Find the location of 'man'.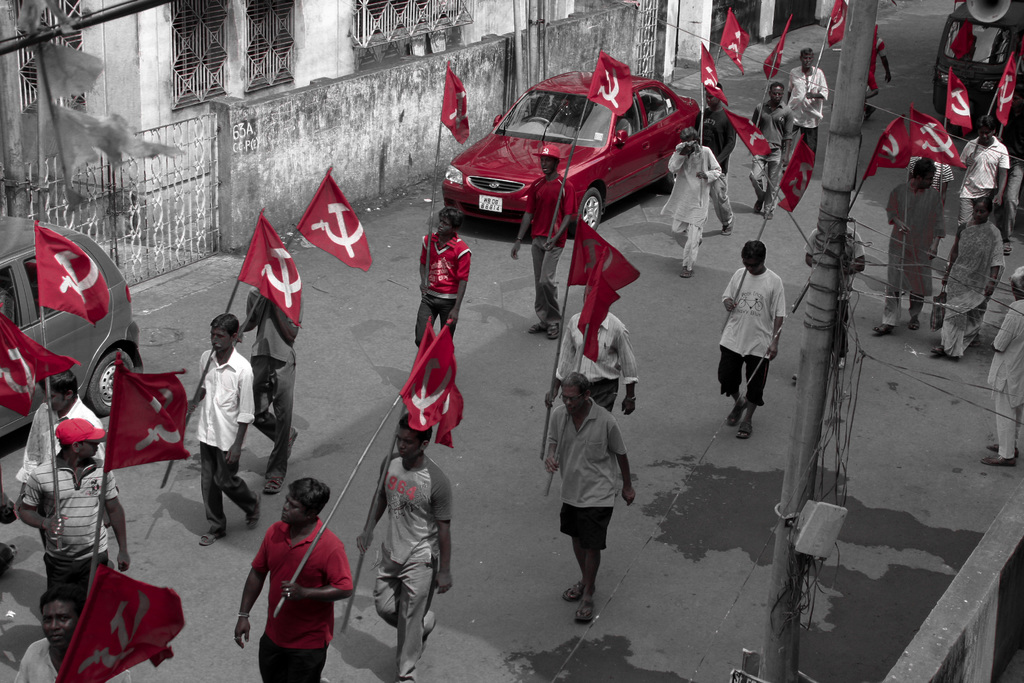
Location: <box>872,154,945,342</box>.
